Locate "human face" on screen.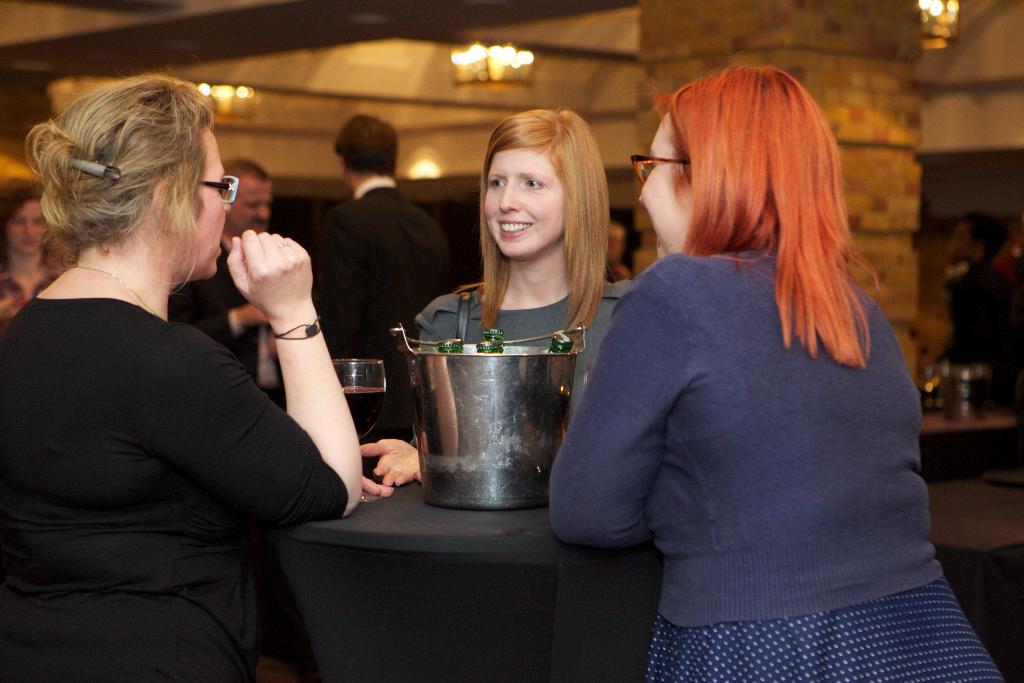
On screen at box=[230, 183, 275, 235].
